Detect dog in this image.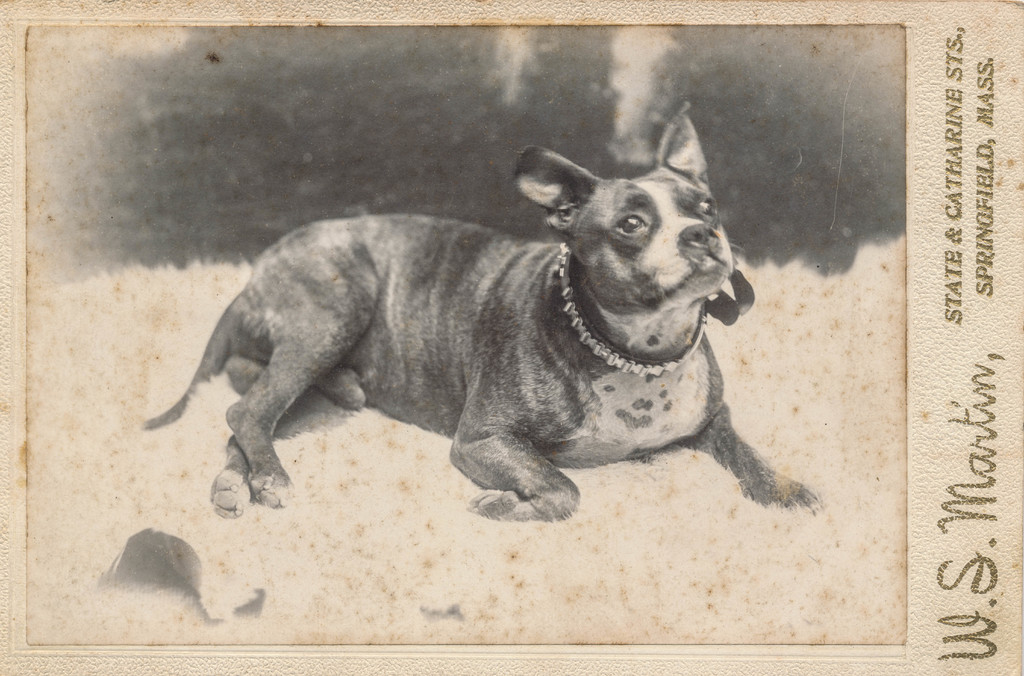
Detection: region(138, 101, 825, 521).
